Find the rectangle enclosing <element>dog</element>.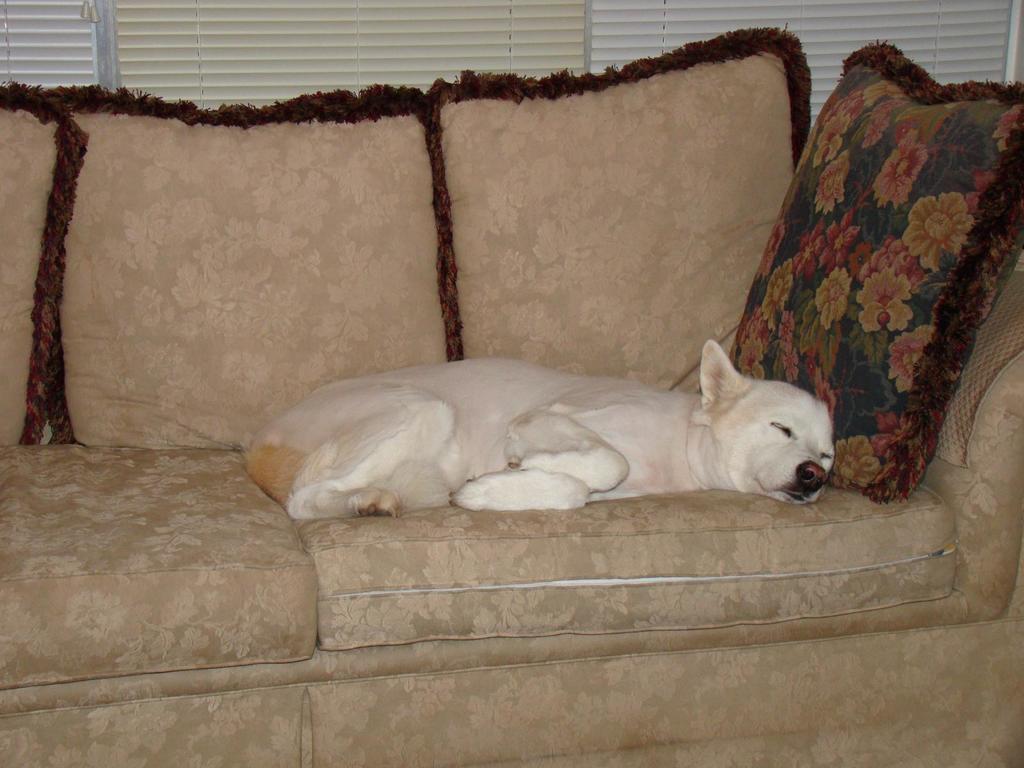
detection(240, 338, 835, 519).
